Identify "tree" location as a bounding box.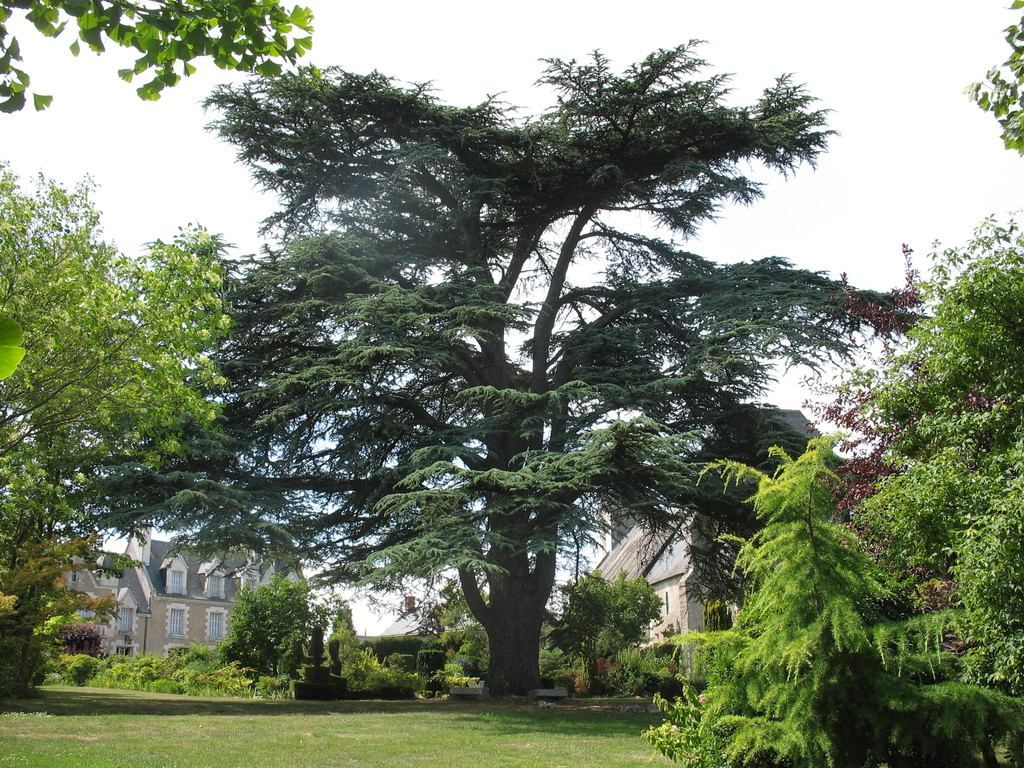
x1=959 y1=0 x2=1023 y2=163.
